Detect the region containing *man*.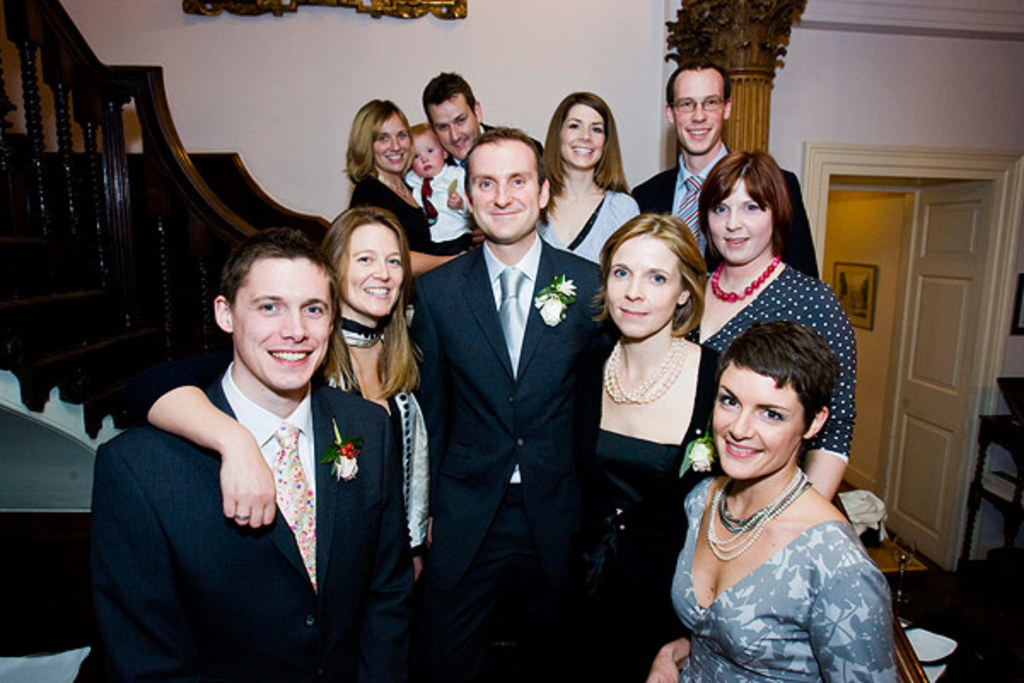
404 92 596 682.
